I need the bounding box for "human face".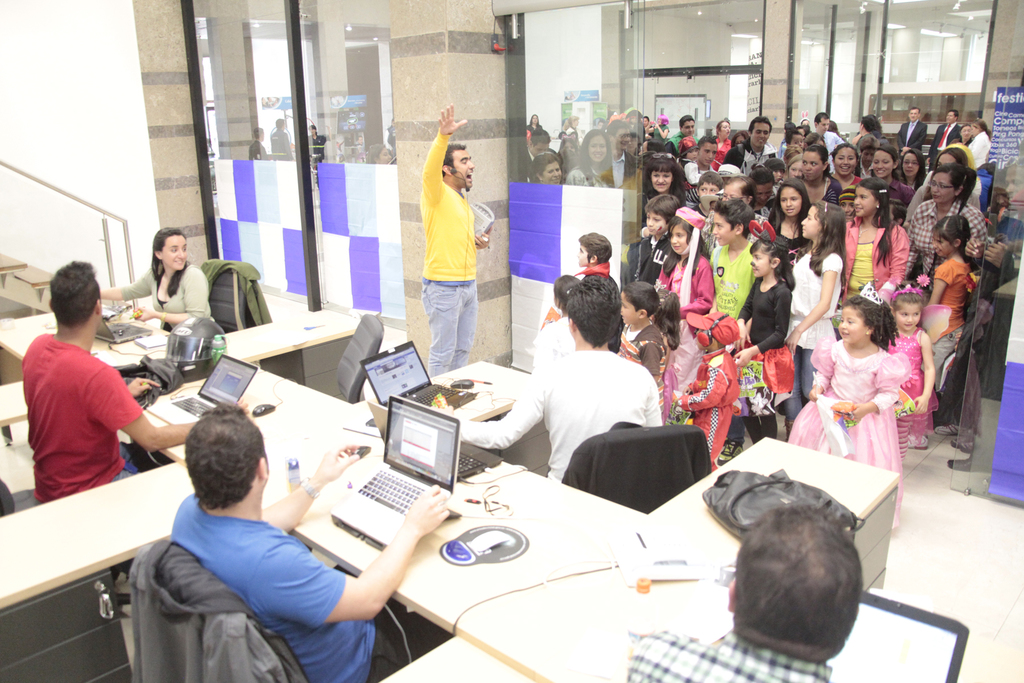
Here it is: bbox=[870, 152, 892, 177].
